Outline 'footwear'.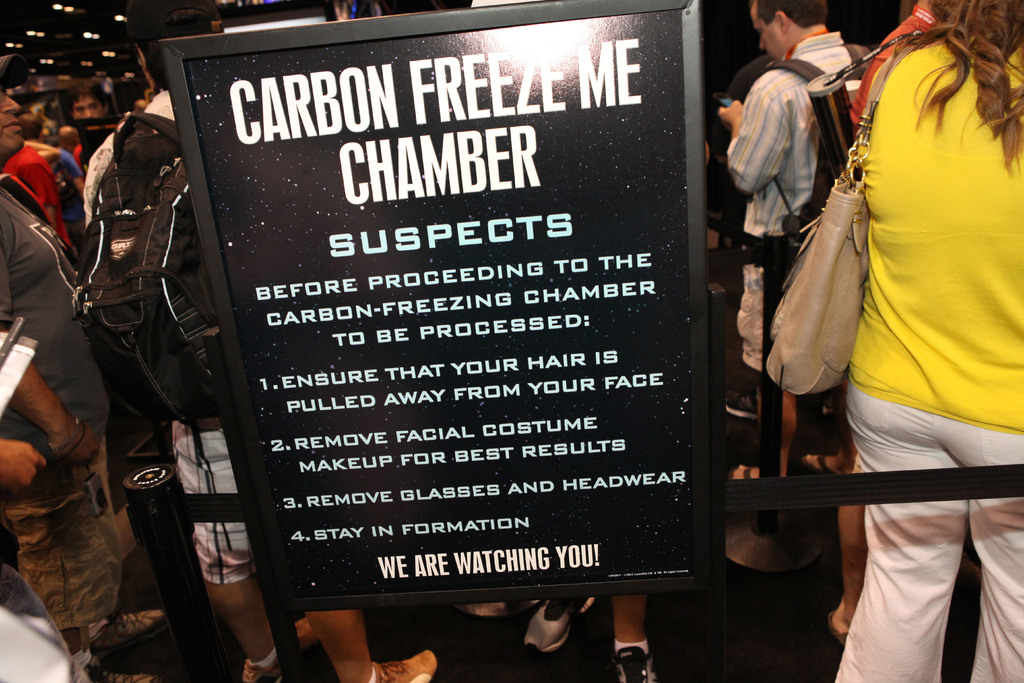
Outline: <region>520, 593, 601, 654</region>.
